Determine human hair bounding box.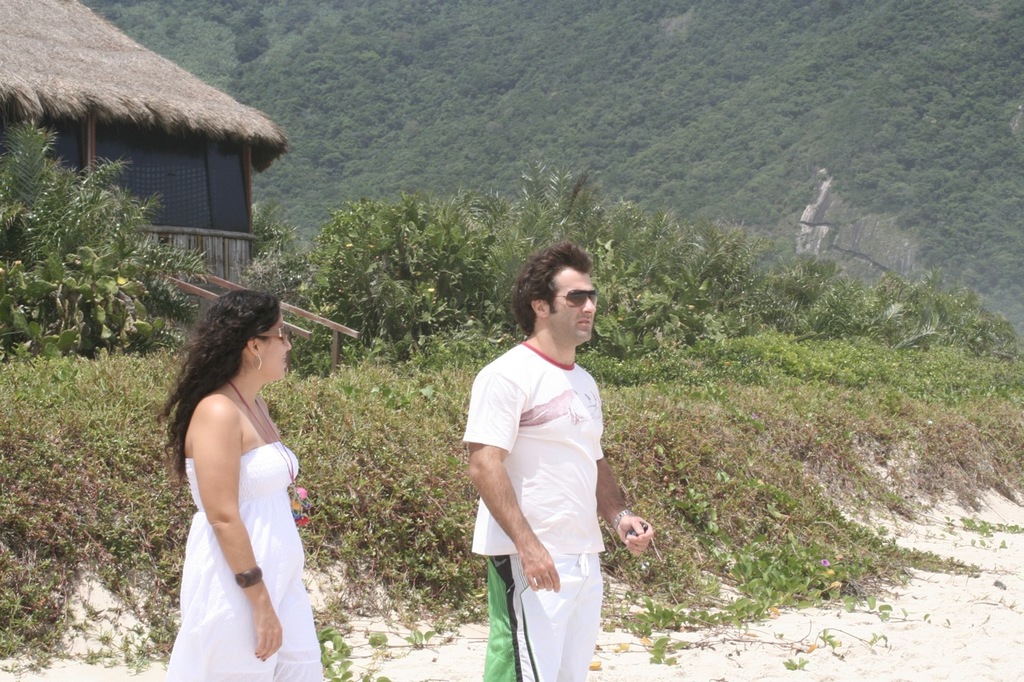
Determined: detection(512, 239, 595, 330).
